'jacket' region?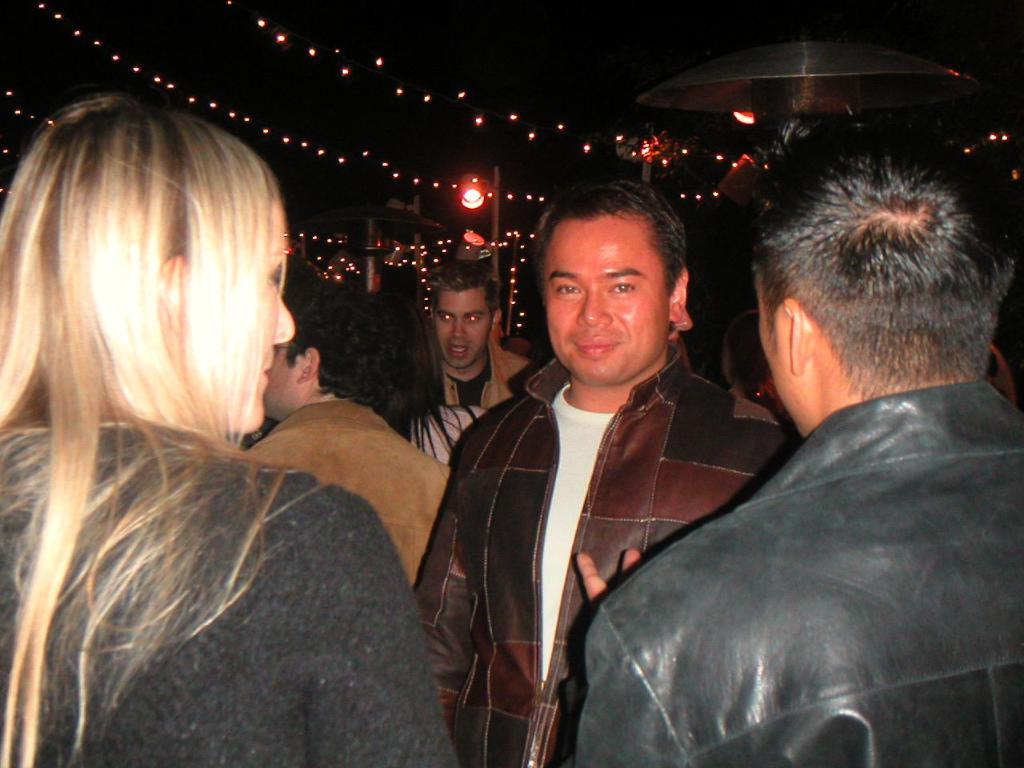
bbox=(413, 295, 786, 726)
